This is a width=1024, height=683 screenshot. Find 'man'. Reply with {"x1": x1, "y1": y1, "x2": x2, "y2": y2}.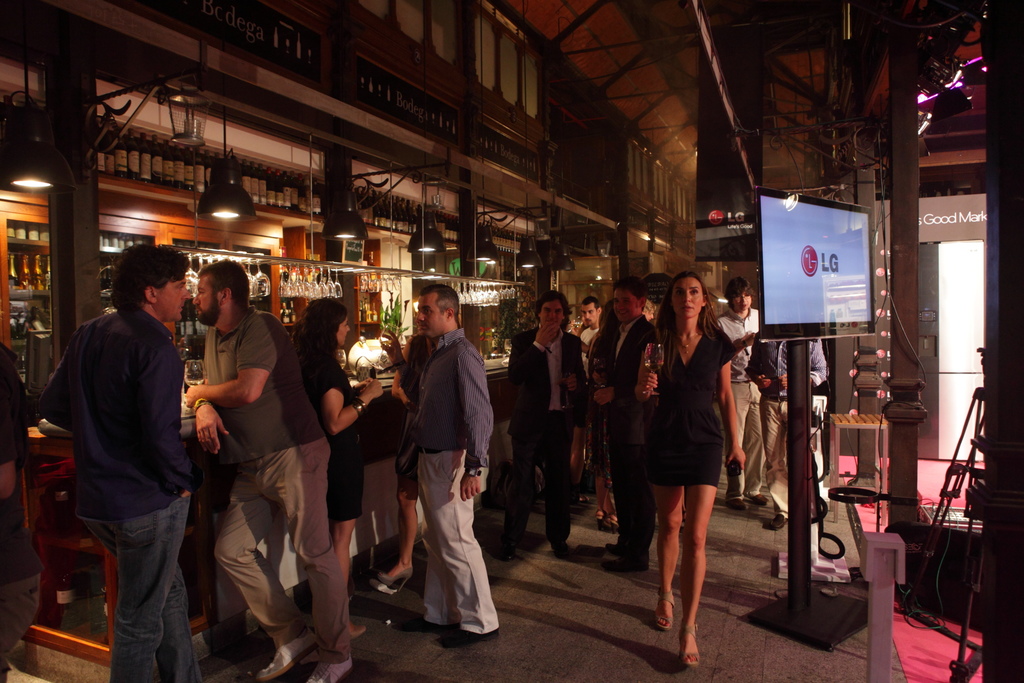
{"x1": 397, "y1": 279, "x2": 505, "y2": 649}.
